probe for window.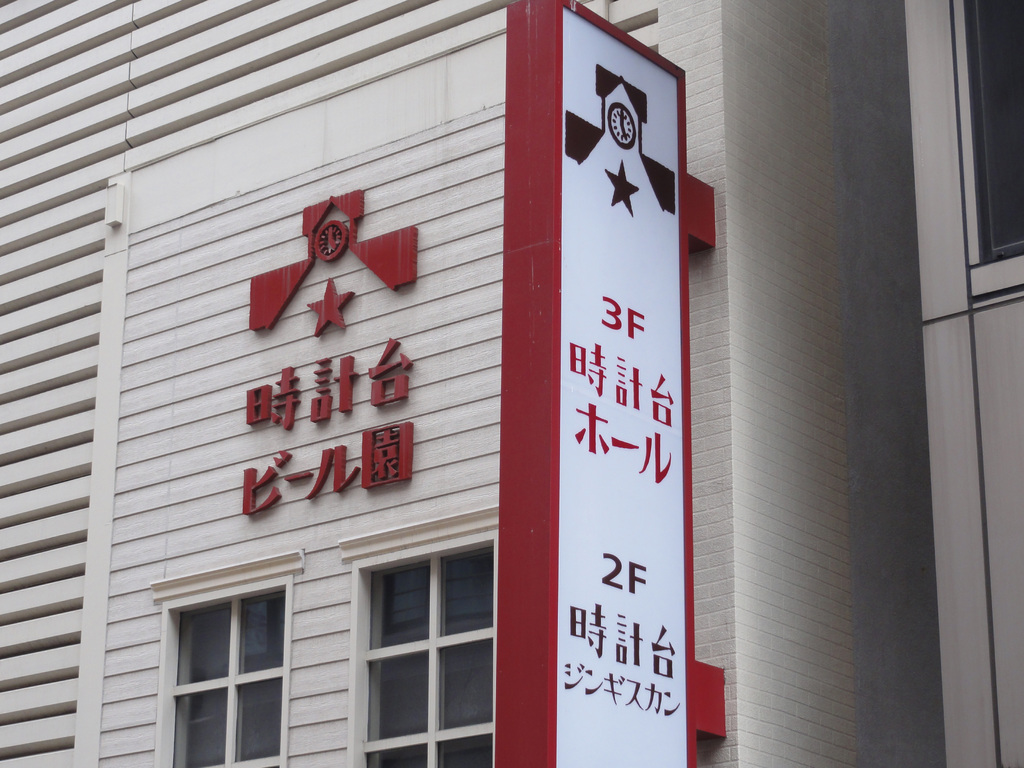
Probe result: 330:527:483:748.
